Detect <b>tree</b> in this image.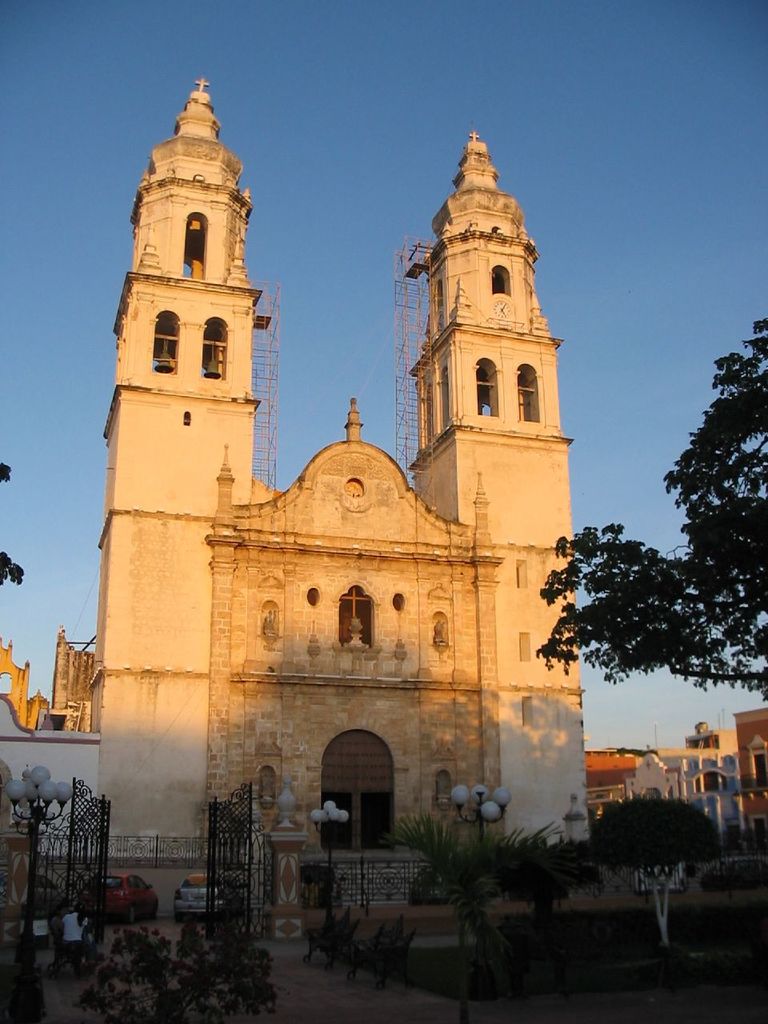
Detection: rect(713, 834, 767, 924).
